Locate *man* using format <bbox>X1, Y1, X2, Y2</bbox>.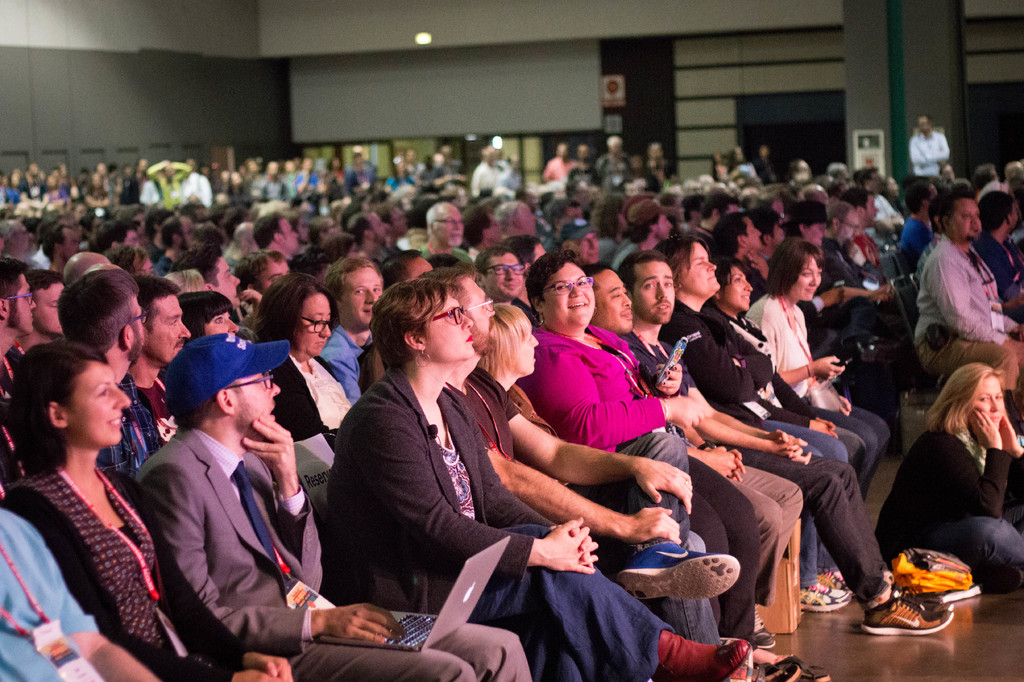
<bbox>447, 145, 540, 222</bbox>.
